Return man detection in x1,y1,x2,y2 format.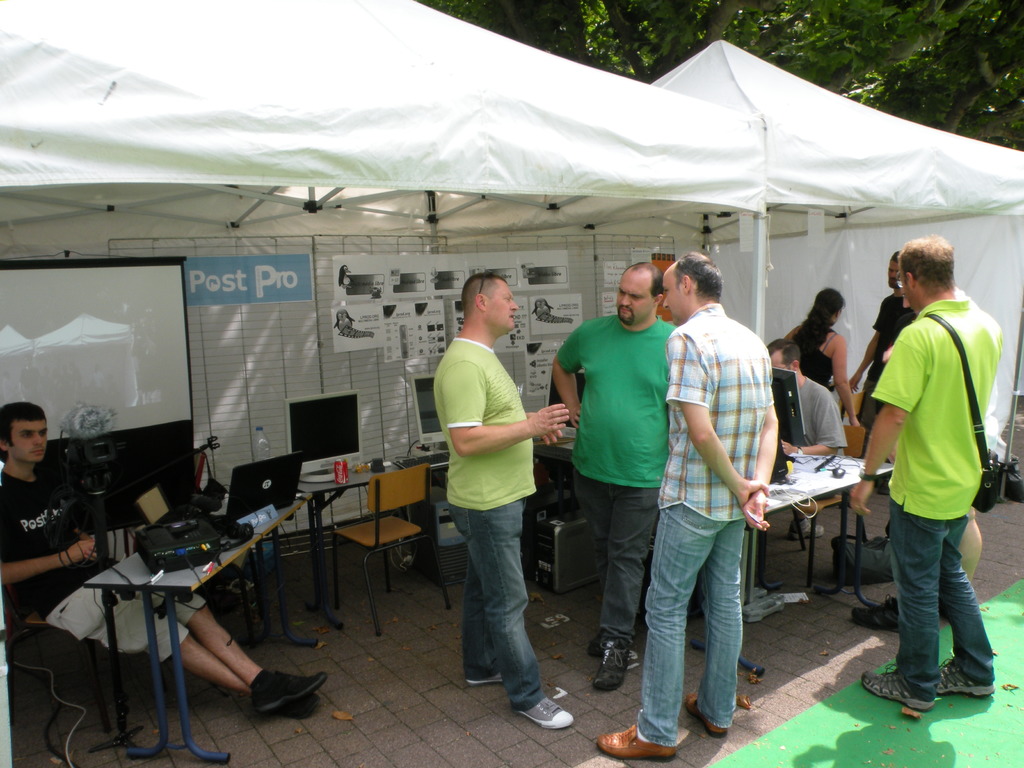
851,252,915,431.
